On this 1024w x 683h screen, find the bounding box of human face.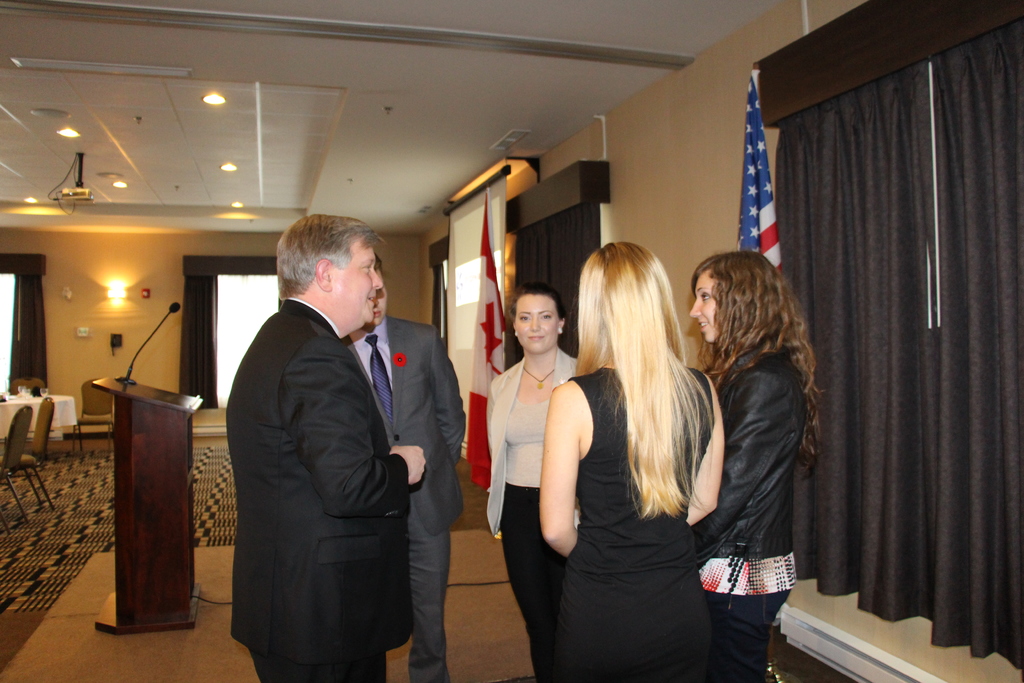
Bounding box: x1=333, y1=238, x2=384, y2=323.
